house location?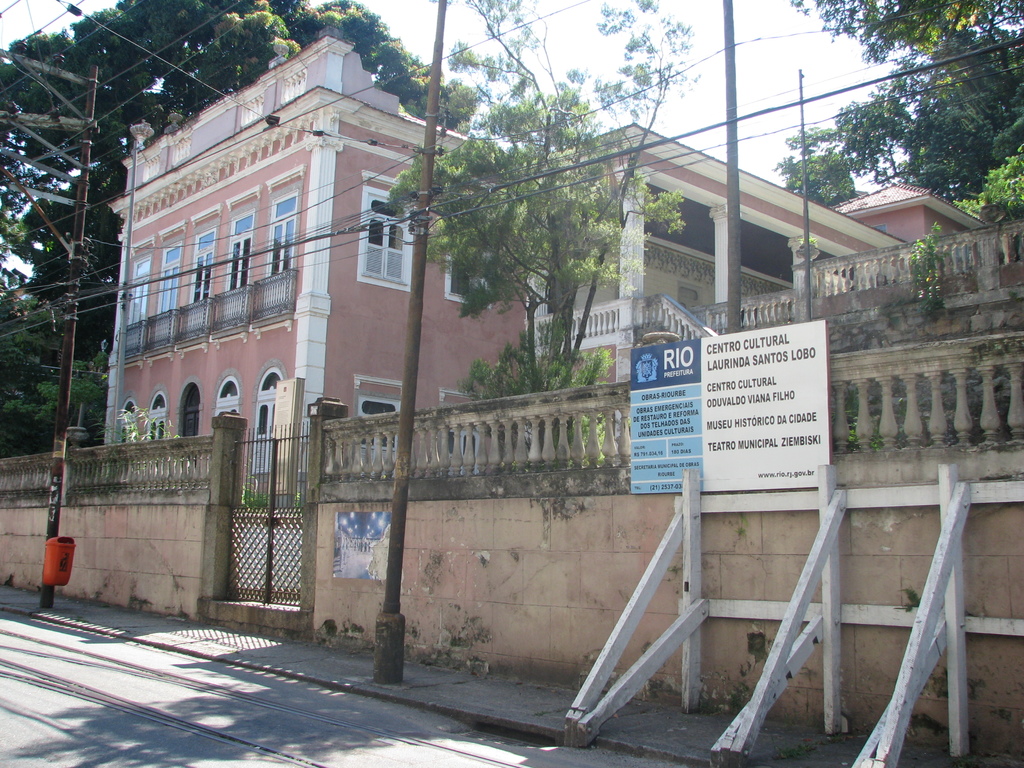
90, 26, 984, 614
